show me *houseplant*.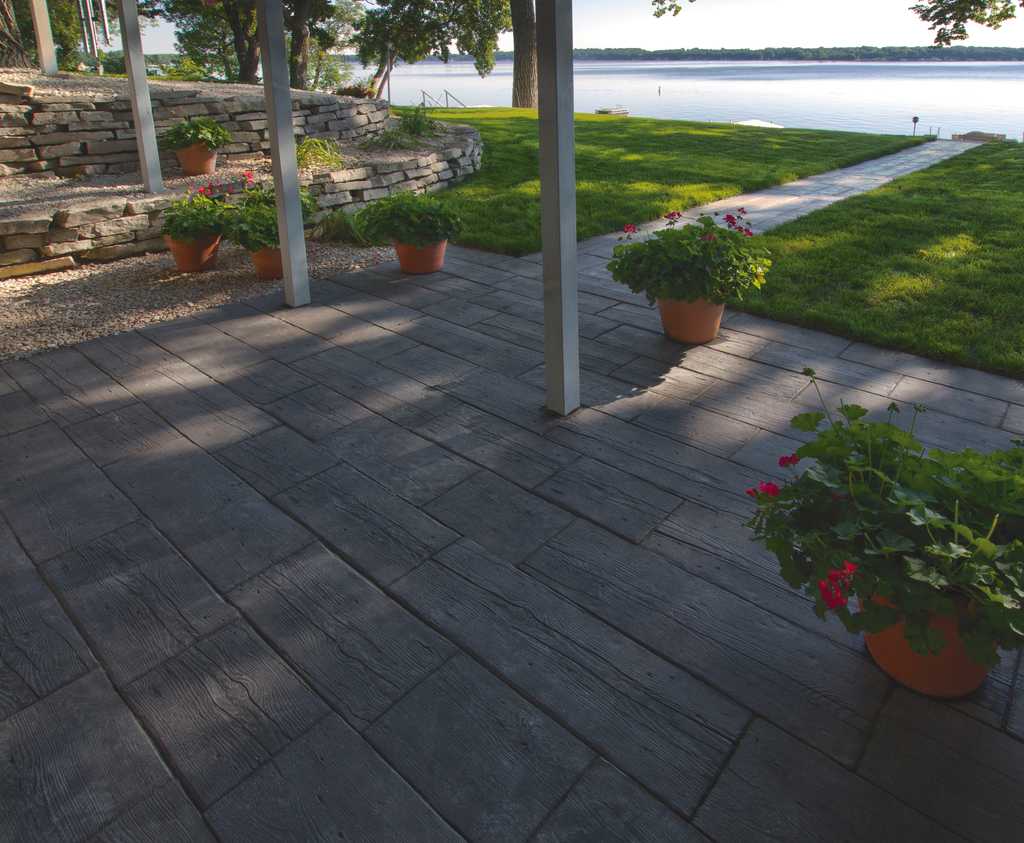
*houseplant* is here: 174, 117, 239, 184.
